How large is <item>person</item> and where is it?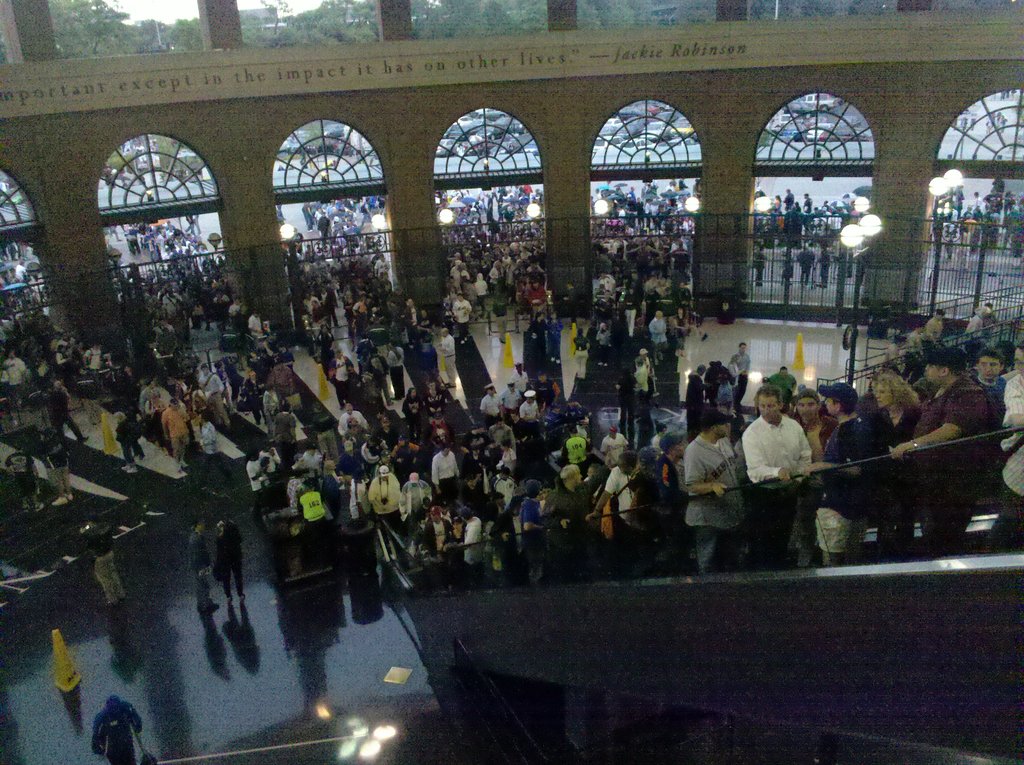
Bounding box: <bbox>438, 323, 460, 389</bbox>.
